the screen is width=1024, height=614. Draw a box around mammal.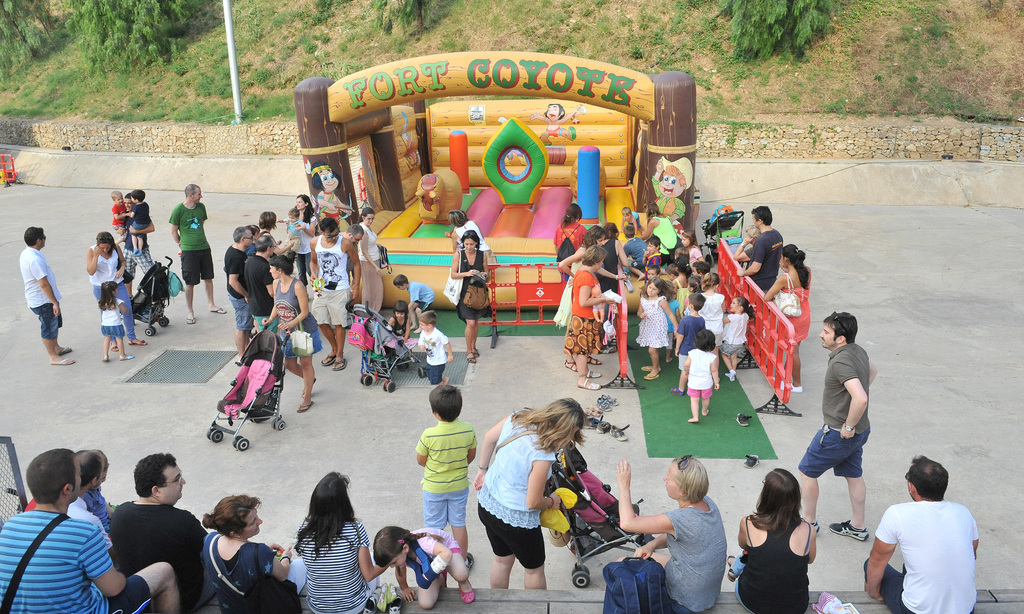
126, 188, 151, 255.
